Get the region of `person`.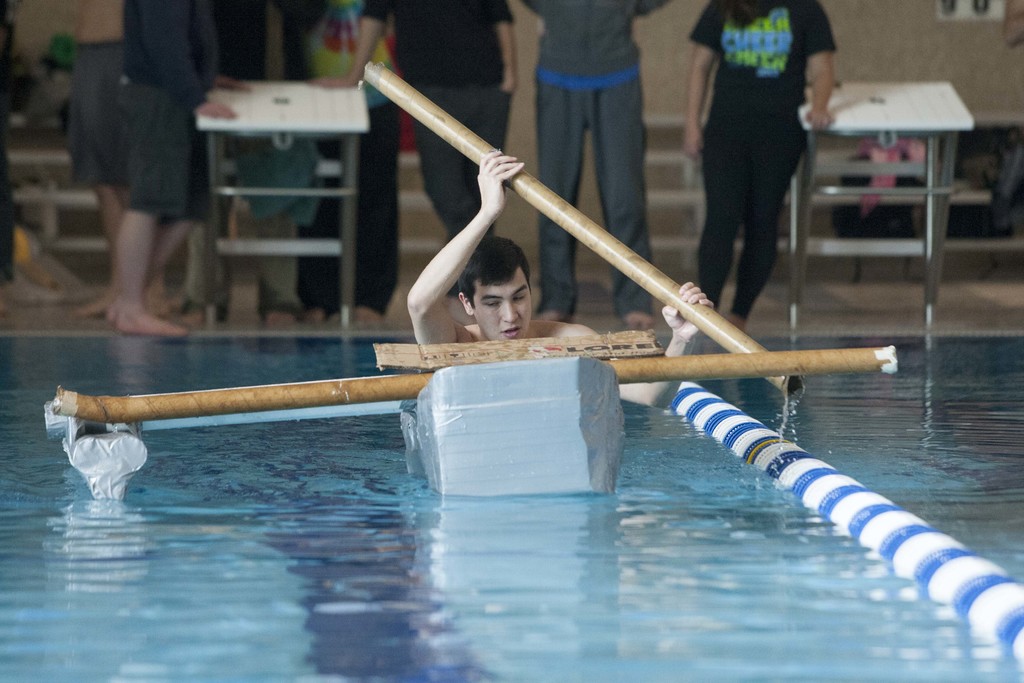
[77,0,124,317].
